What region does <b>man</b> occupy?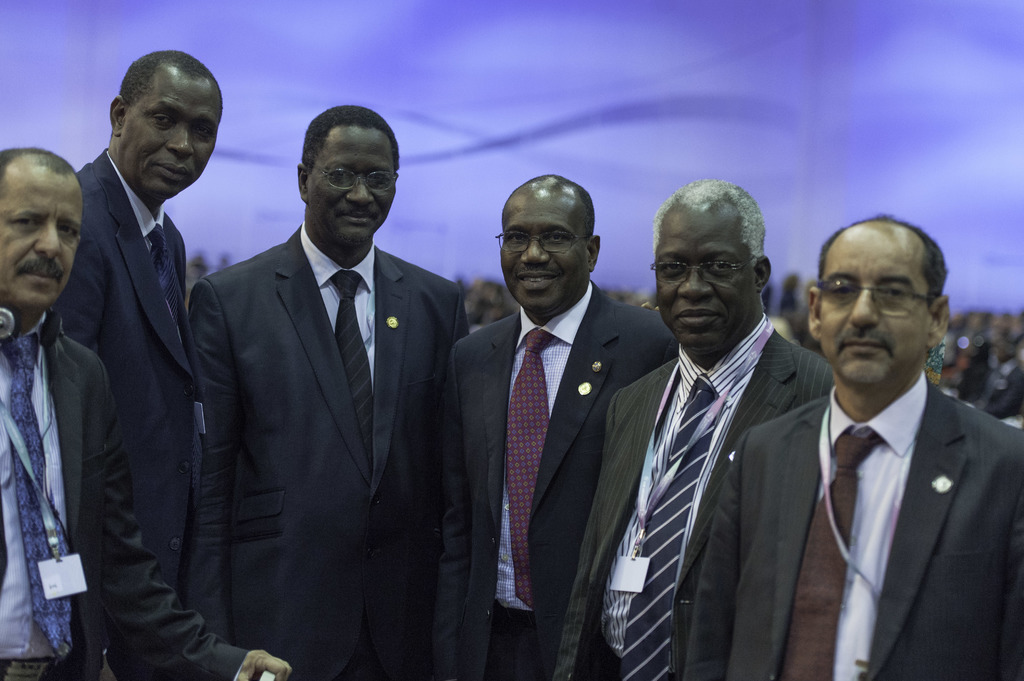
l=187, t=104, r=473, b=680.
